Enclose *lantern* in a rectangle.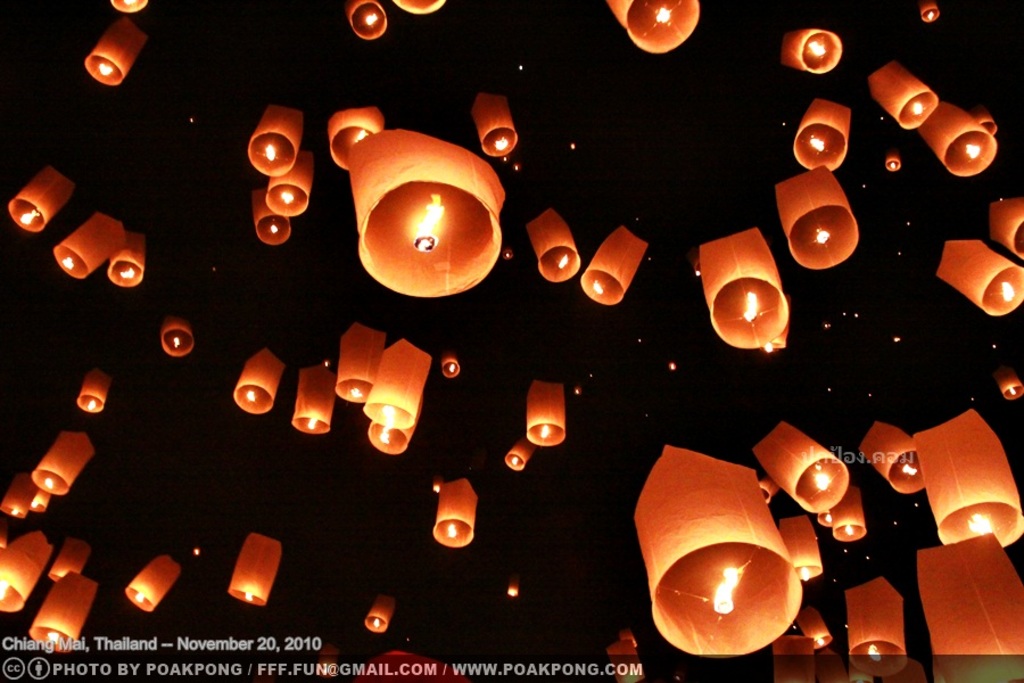
368, 409, 419, 454.
